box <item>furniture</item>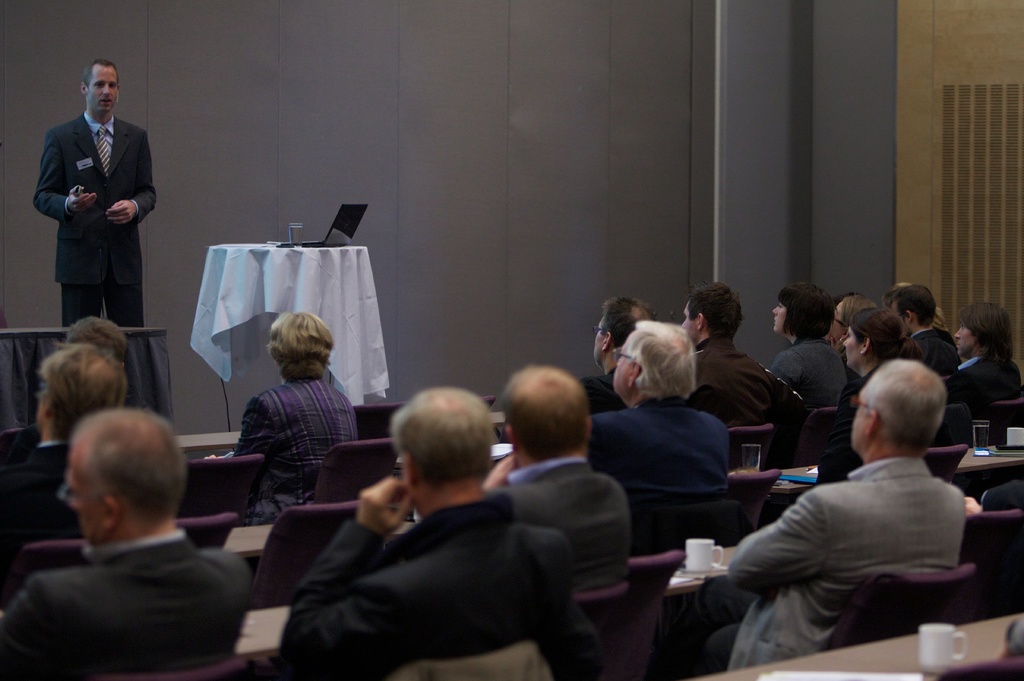
(920,404,973,482)
